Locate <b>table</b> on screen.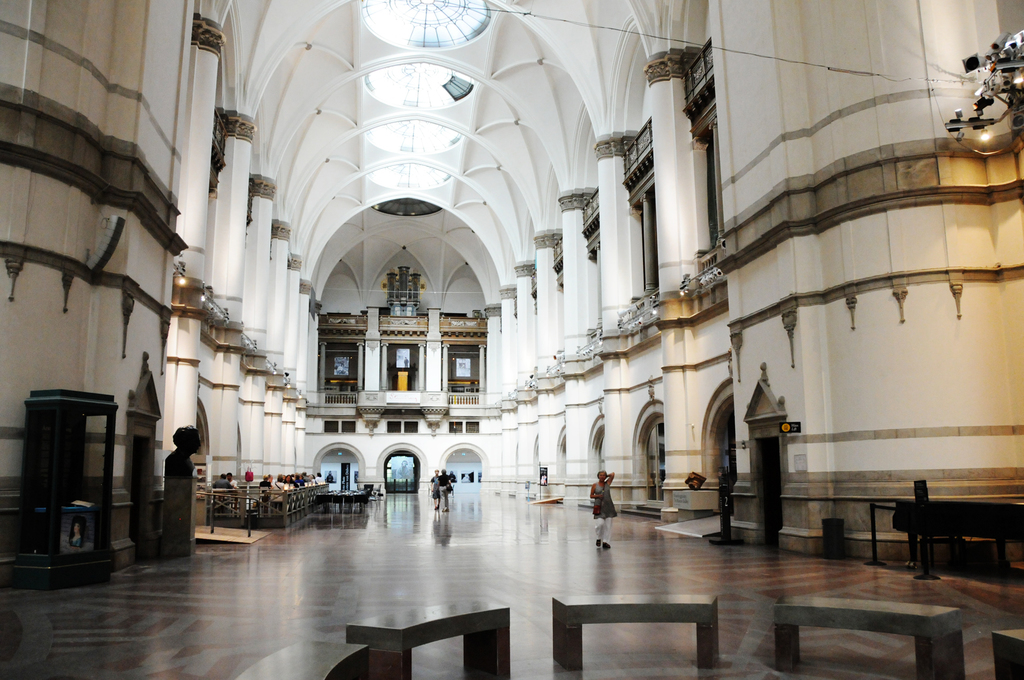
On screen at bbox(236, 638, 369, 679).
